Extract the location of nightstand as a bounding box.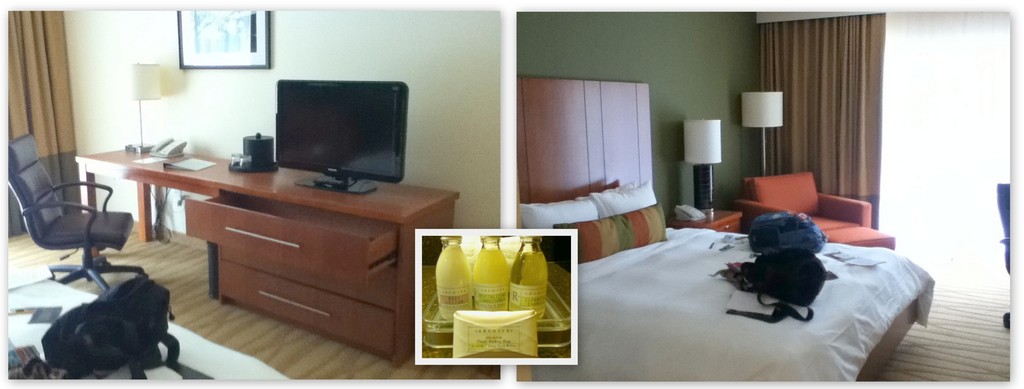
BBox(669, 207, 743, 230).
